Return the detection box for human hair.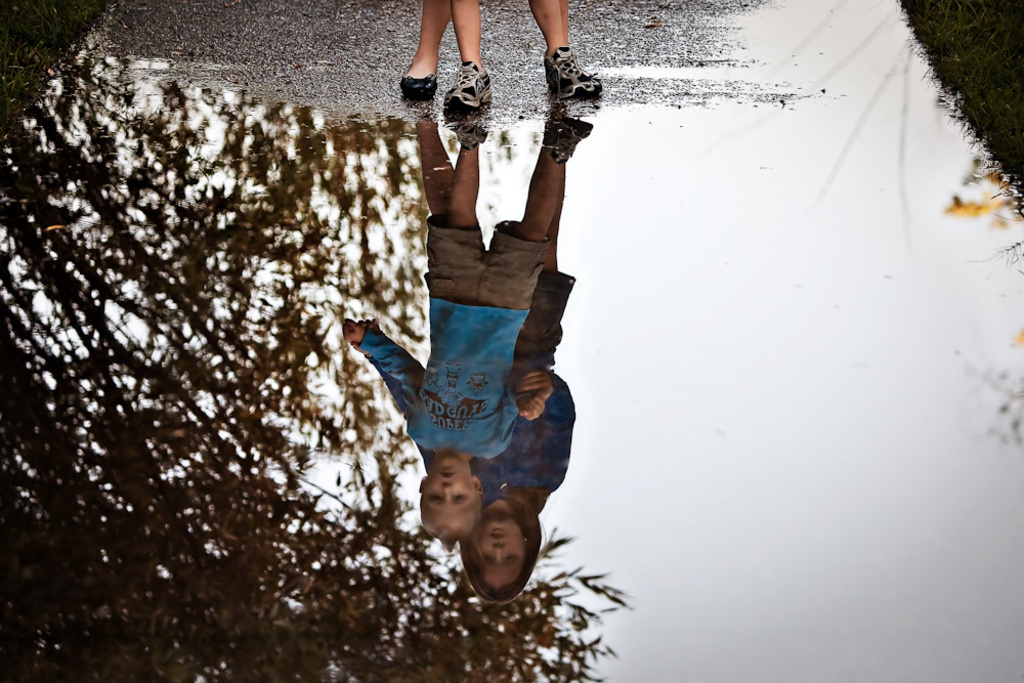
l=409, t=494, r=482, b=551.
